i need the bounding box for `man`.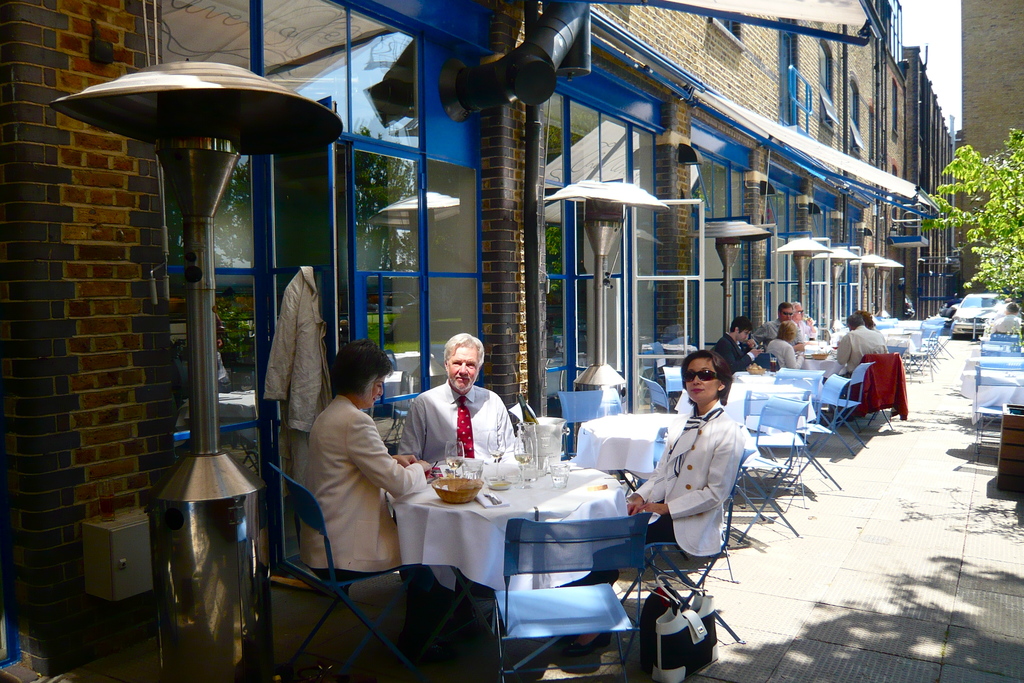
Here it is: [387, 334, 520, 495].
